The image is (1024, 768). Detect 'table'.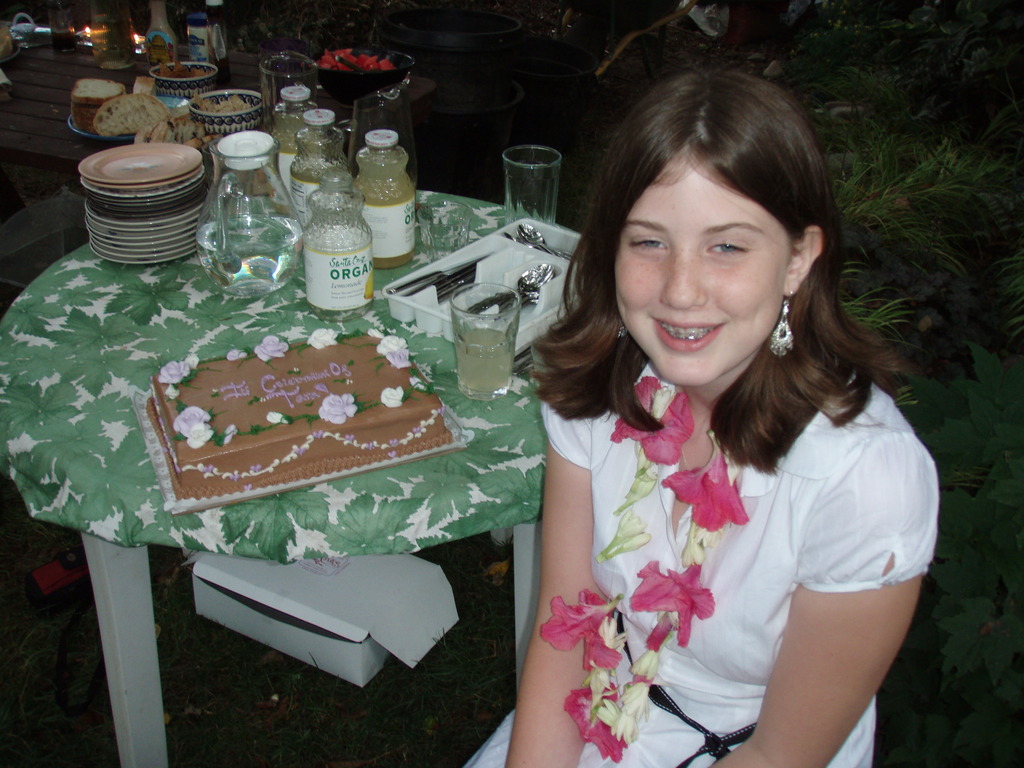
Detection: [20,127,638,767].
